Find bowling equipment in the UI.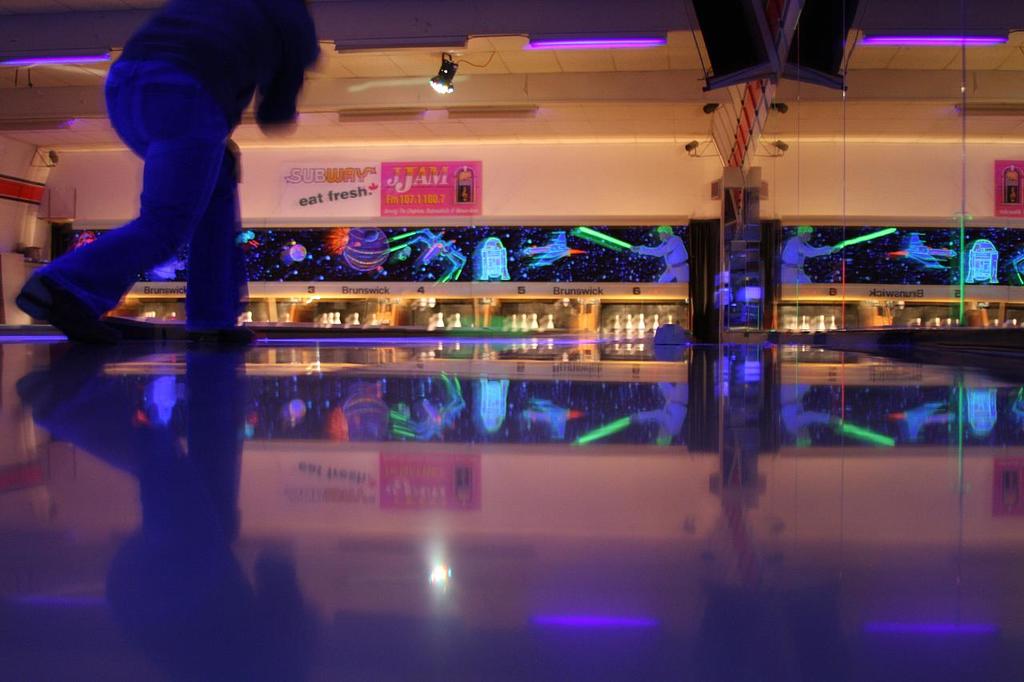
UI element at <bbox>454, 310, 462, 329</bbox>.
